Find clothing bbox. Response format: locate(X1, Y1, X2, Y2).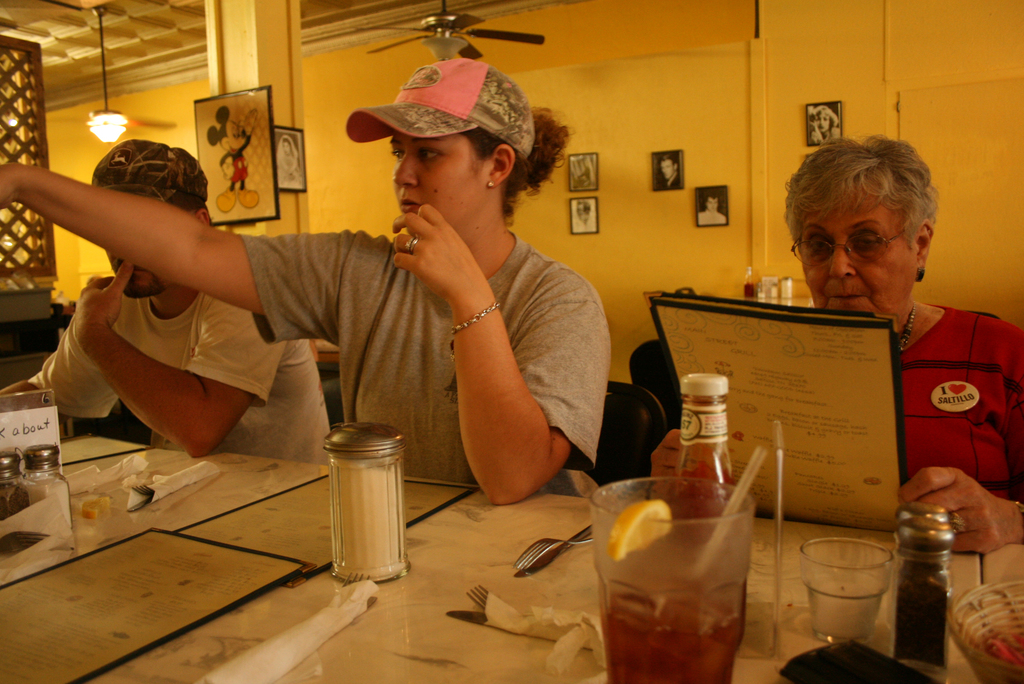
locate(19, 270, 336, 456).
